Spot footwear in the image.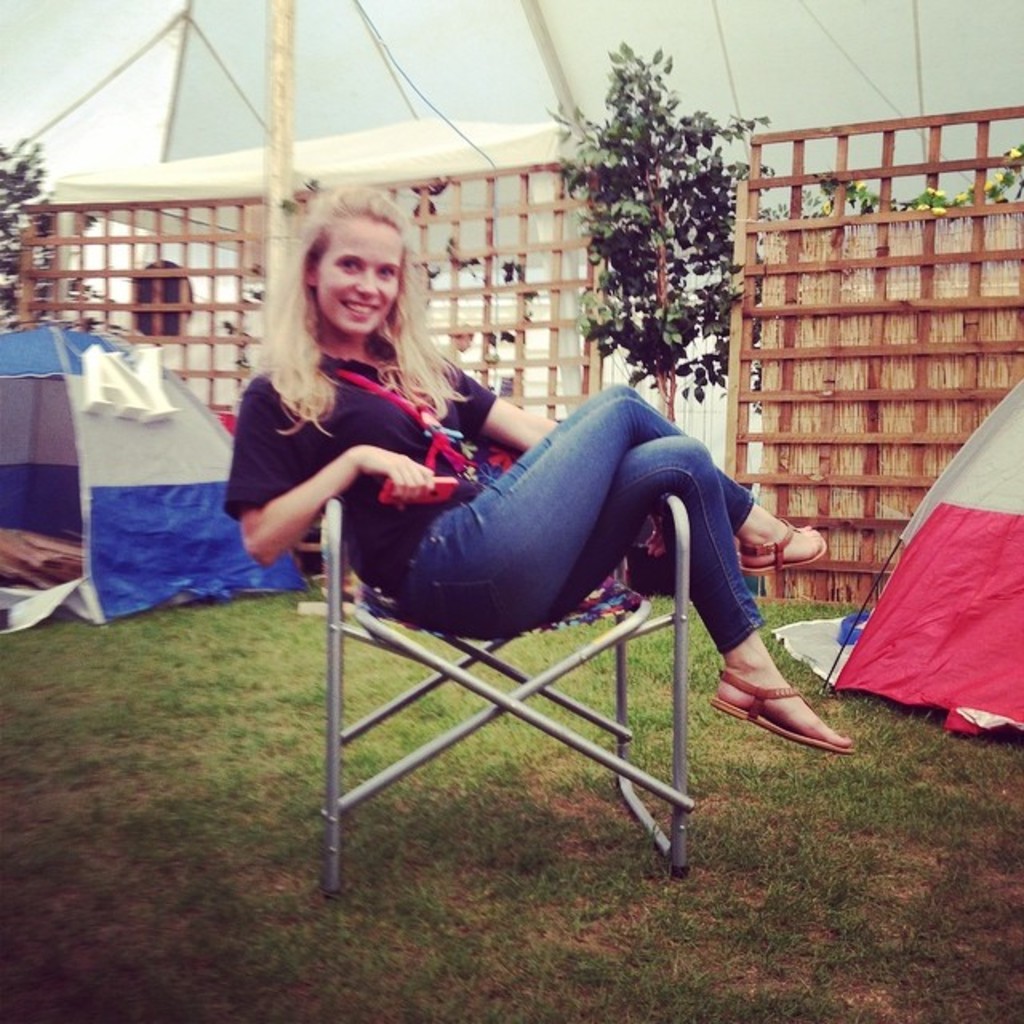
footwear found at region(710, 683, 848, 755).
